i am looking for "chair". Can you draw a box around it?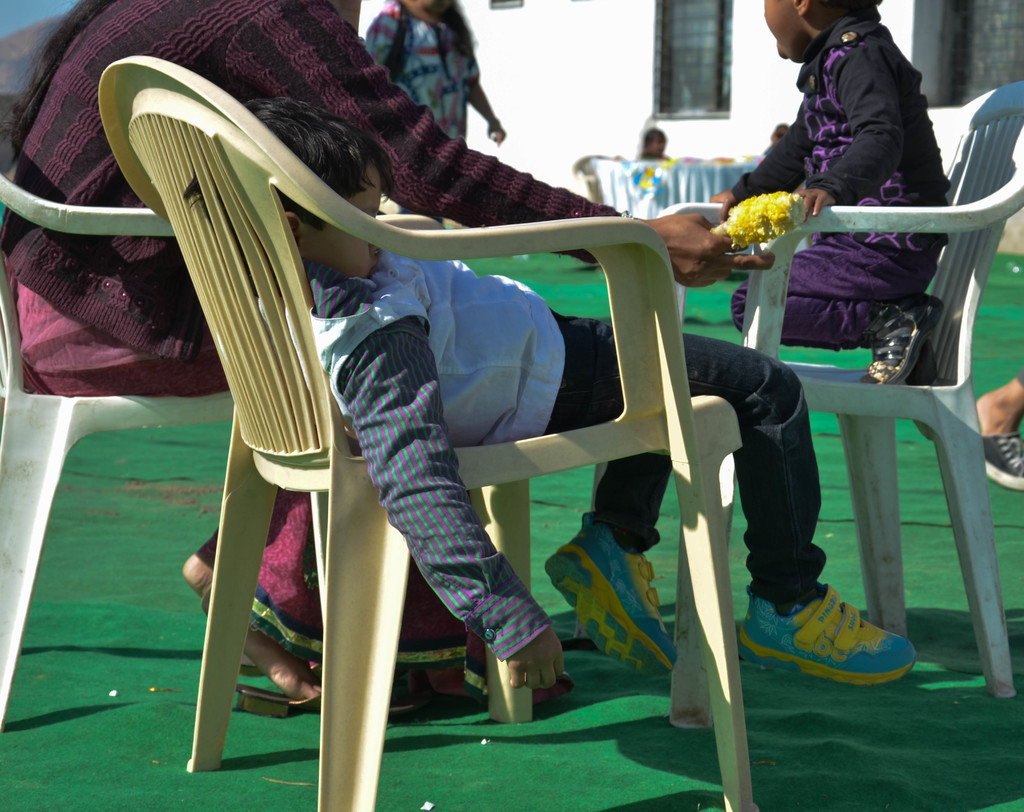
Sure, the bounding box is (650, 79, 1023, 725).
